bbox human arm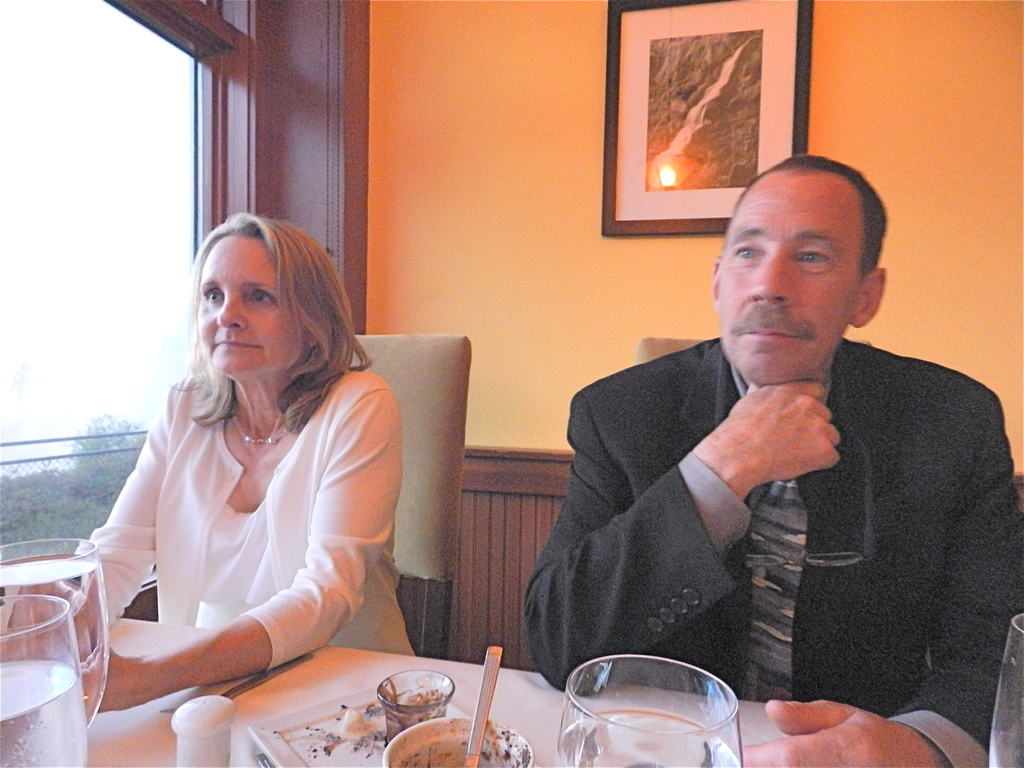
<region>65, 397, 164, 636</region>
